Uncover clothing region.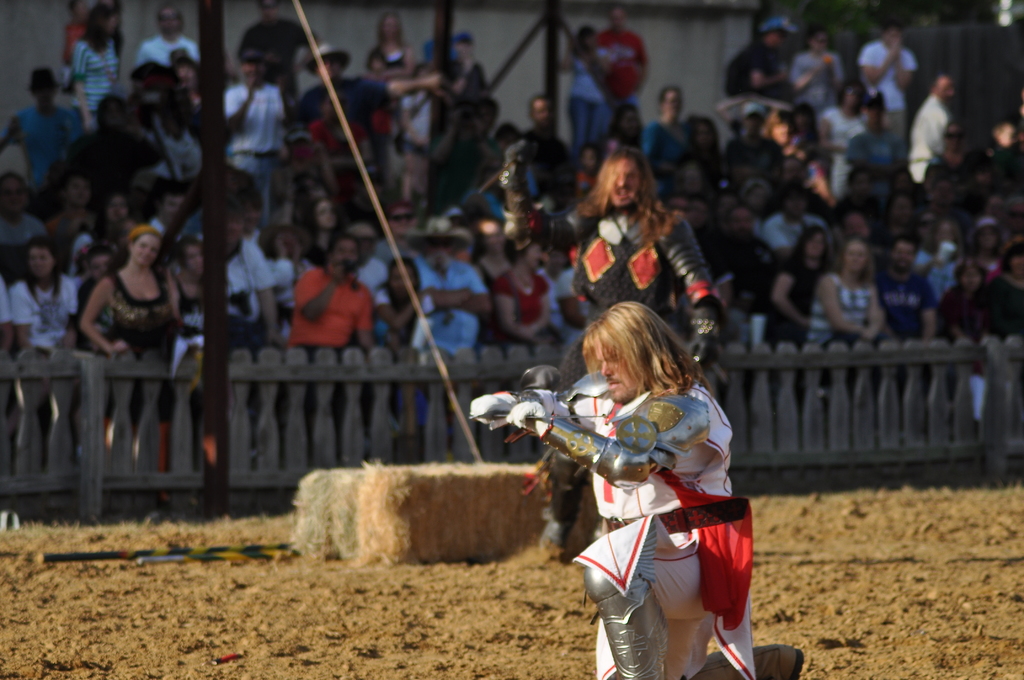
Uncovered: [x1=373, y1=291, x2=438, y2=372].
